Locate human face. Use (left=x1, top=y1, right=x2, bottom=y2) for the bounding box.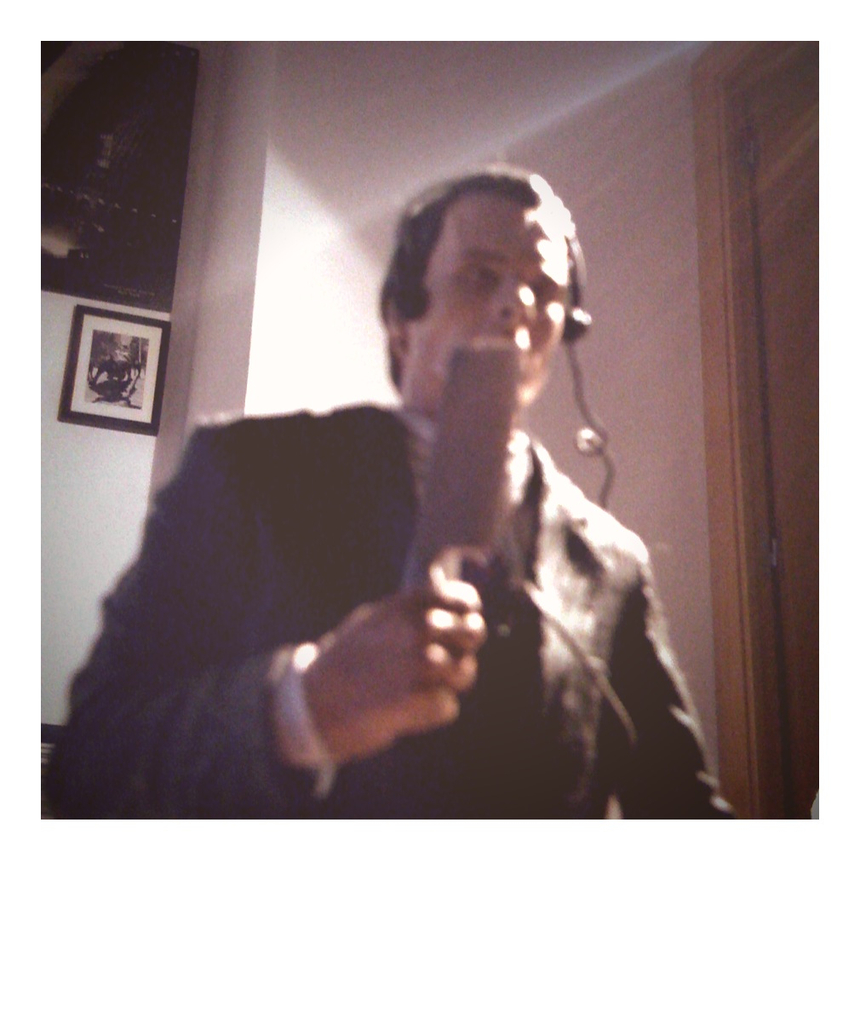
(left=407, top=186, right=575, bottom=405).
